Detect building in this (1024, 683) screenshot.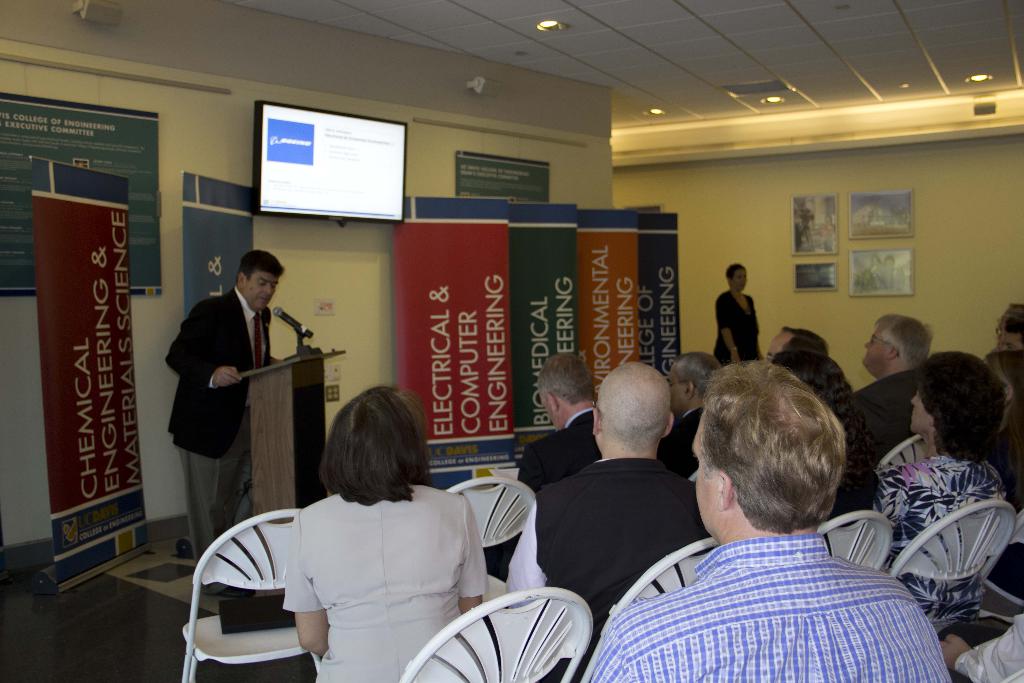
Detection: pyautogui.locateOnScreen(0, 0, 1023, 682).
